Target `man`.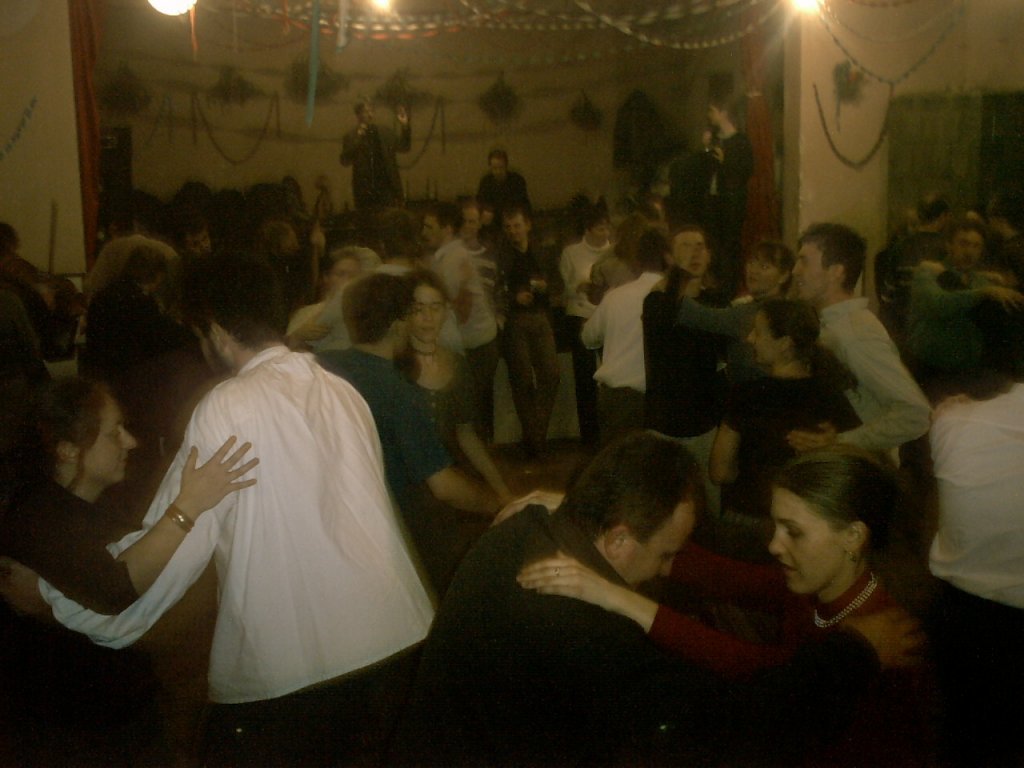
Target region: (left=420, top=200, right=496, bottom=444).
